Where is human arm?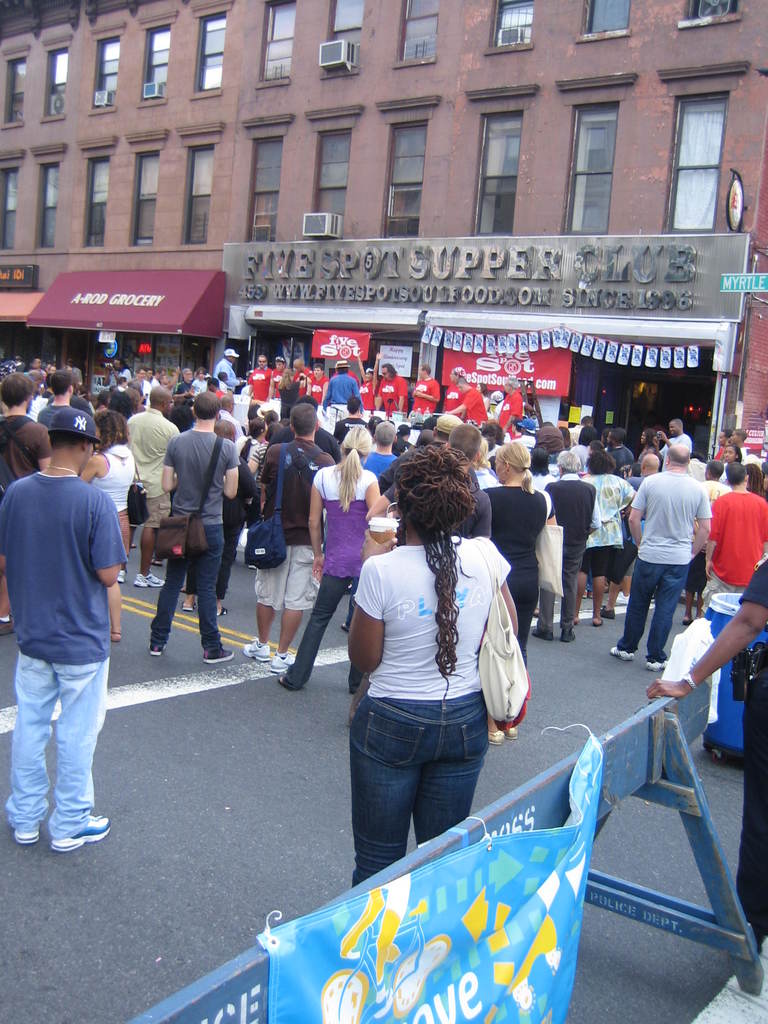
(left=223, top=362, right=236, bottom=386).
